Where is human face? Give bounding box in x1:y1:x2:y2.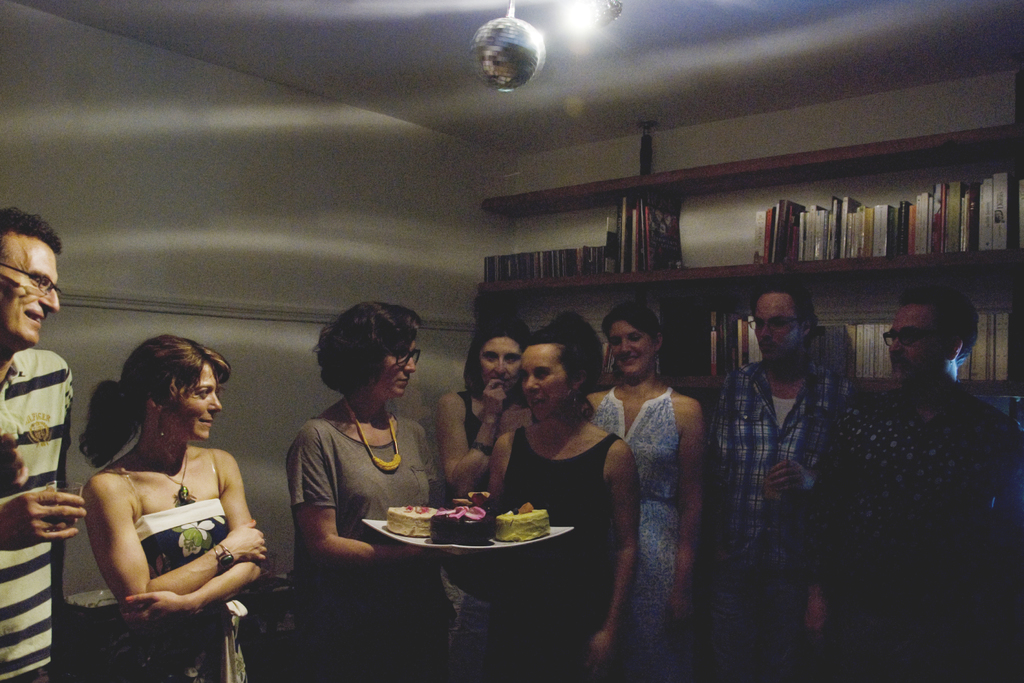
173:368:227:443.
